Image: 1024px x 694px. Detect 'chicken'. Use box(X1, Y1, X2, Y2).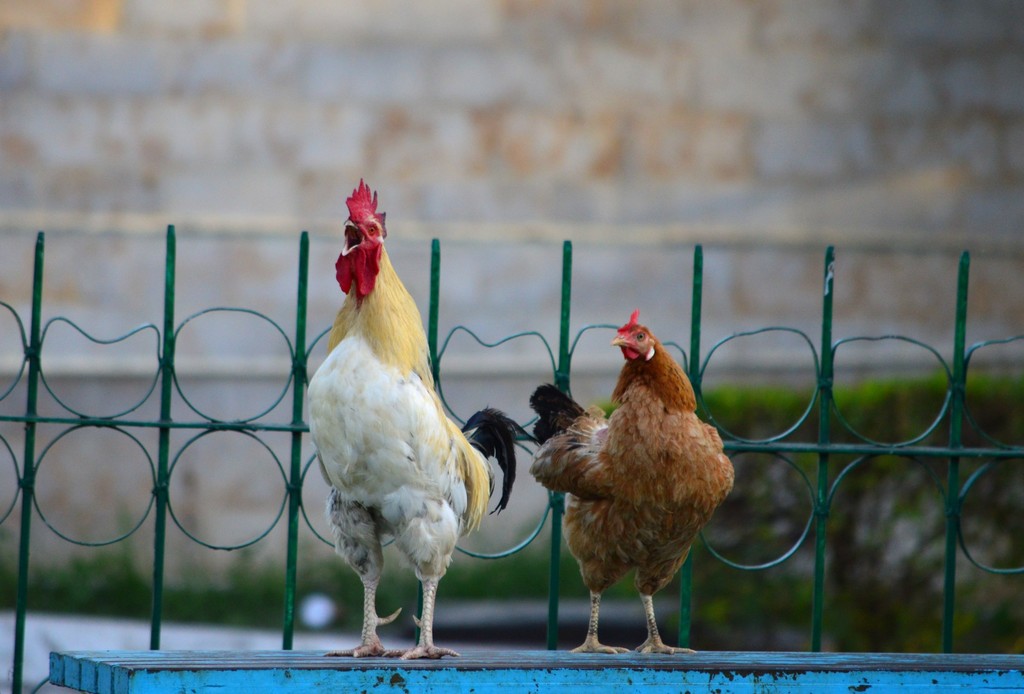
box(532, 307, 733, 657).
